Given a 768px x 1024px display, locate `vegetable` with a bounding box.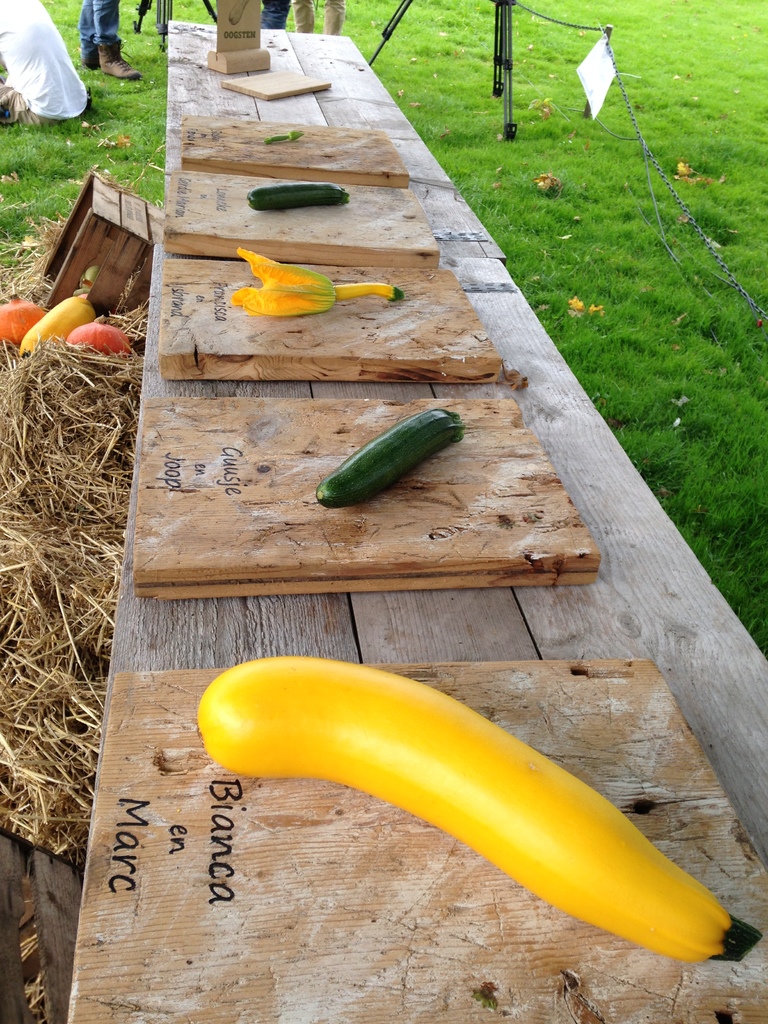
Located: rect(74, 262, 102, 293).
